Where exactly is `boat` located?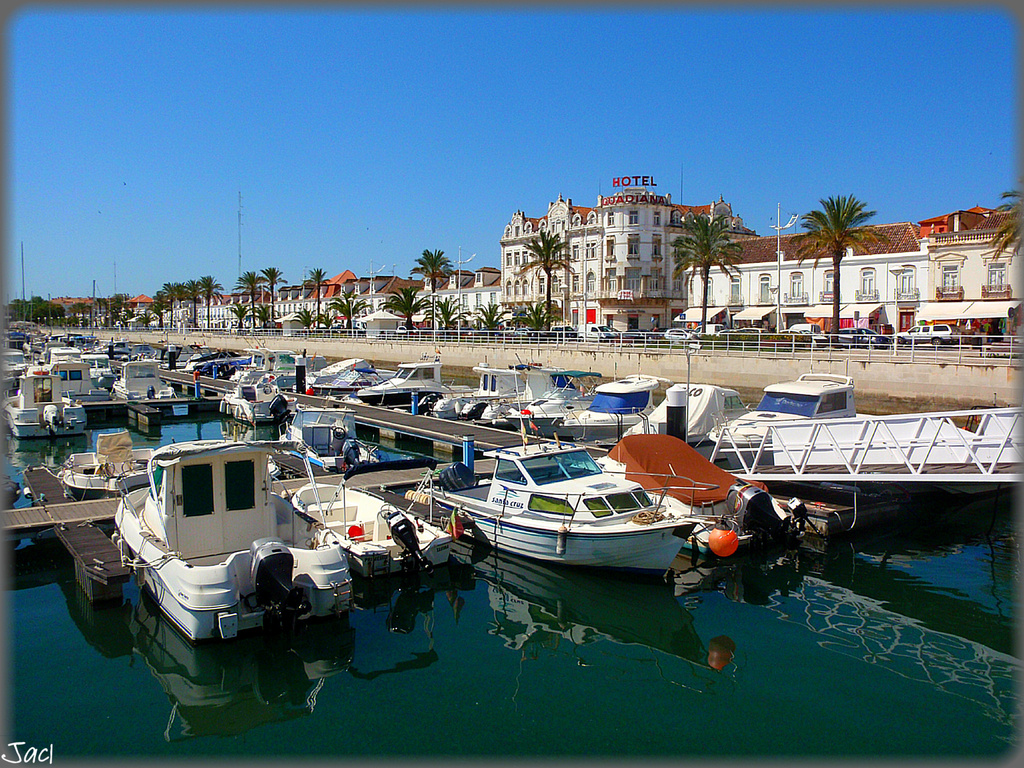
Its bounding box is Rect(3, 373, 98, 440).
